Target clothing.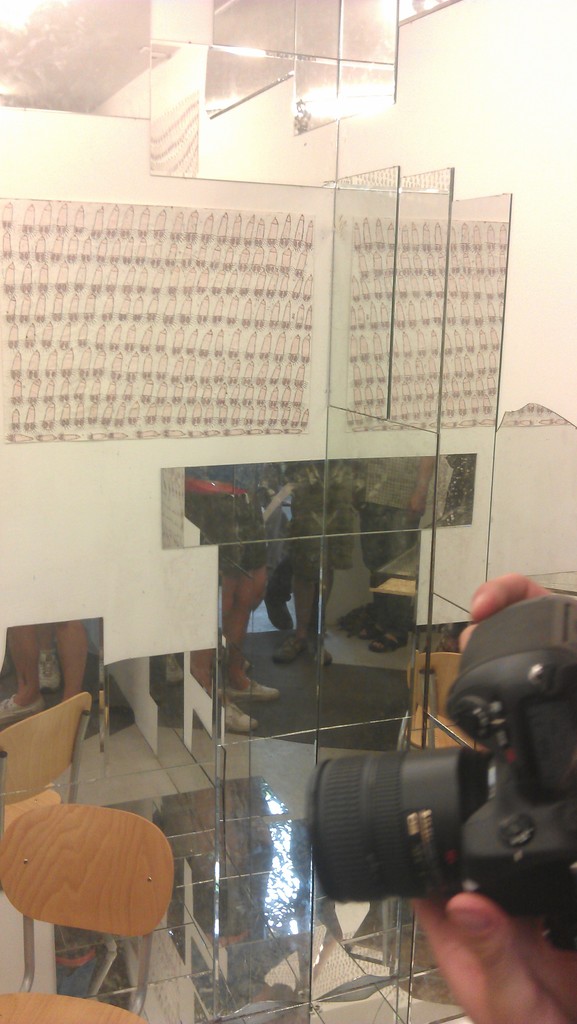
Target region: <bbox>279, 449, 356, 581</bbox>.
